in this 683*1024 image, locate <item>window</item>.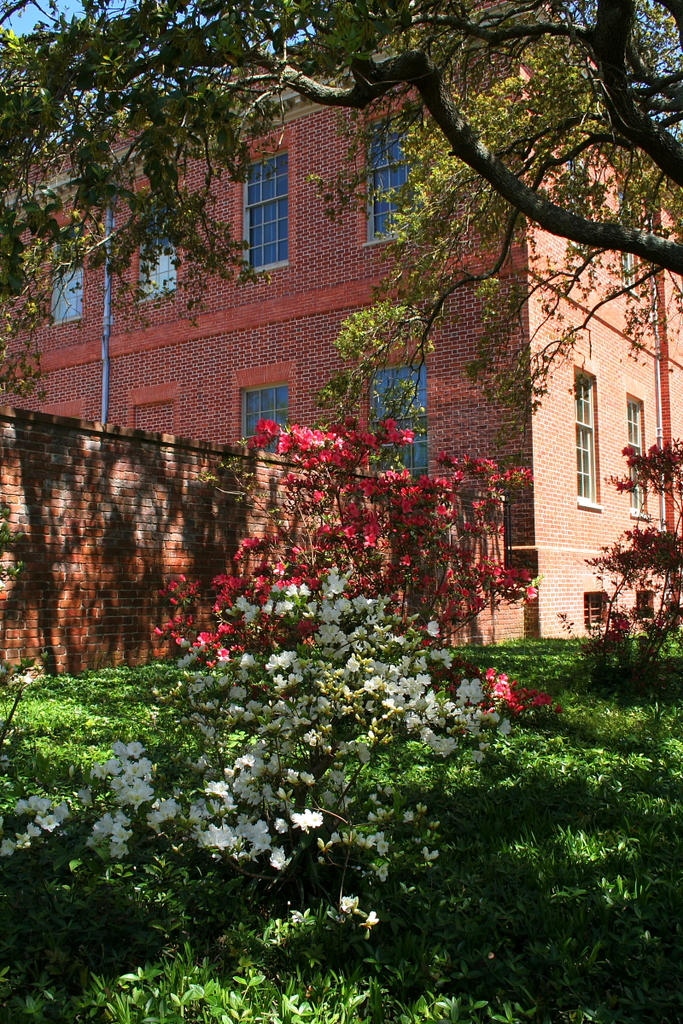
Bounding box: <bbox>619, 183, 637, 282</bbox>.
